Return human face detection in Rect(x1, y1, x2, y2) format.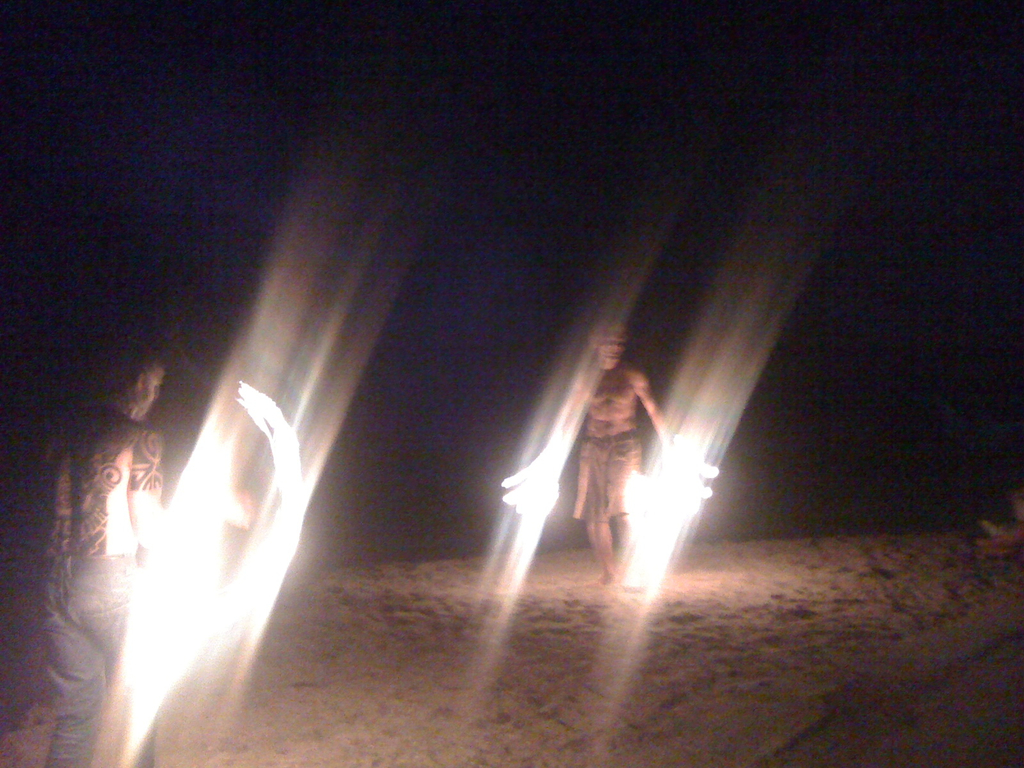
Rect(594, 321, 627, 372).
